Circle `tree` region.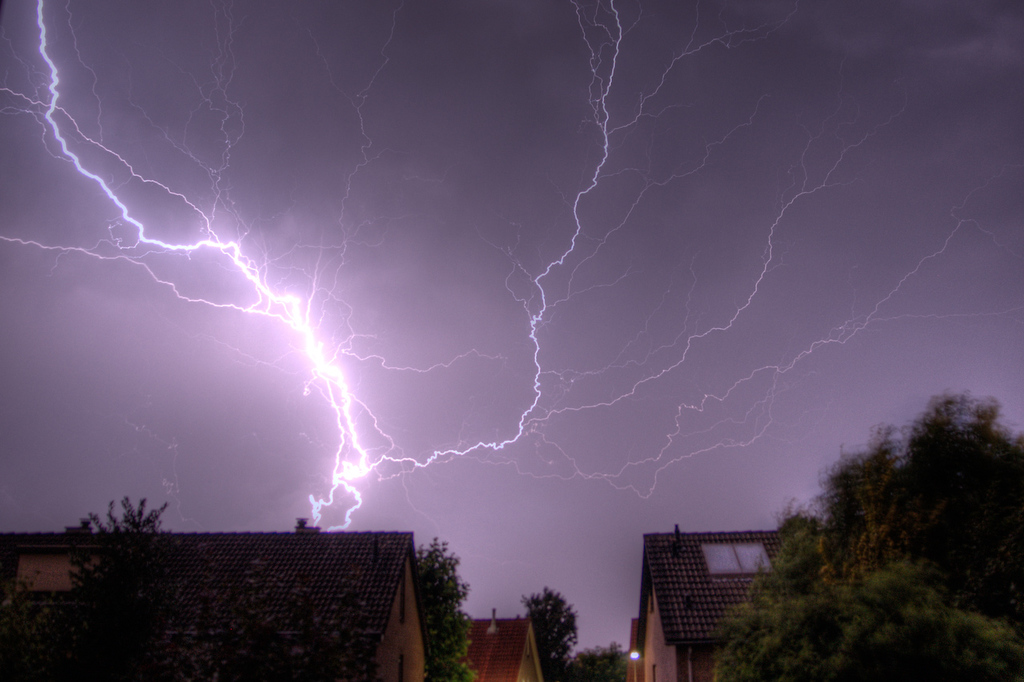
Region: bbox(82, 489, 169, 531).
